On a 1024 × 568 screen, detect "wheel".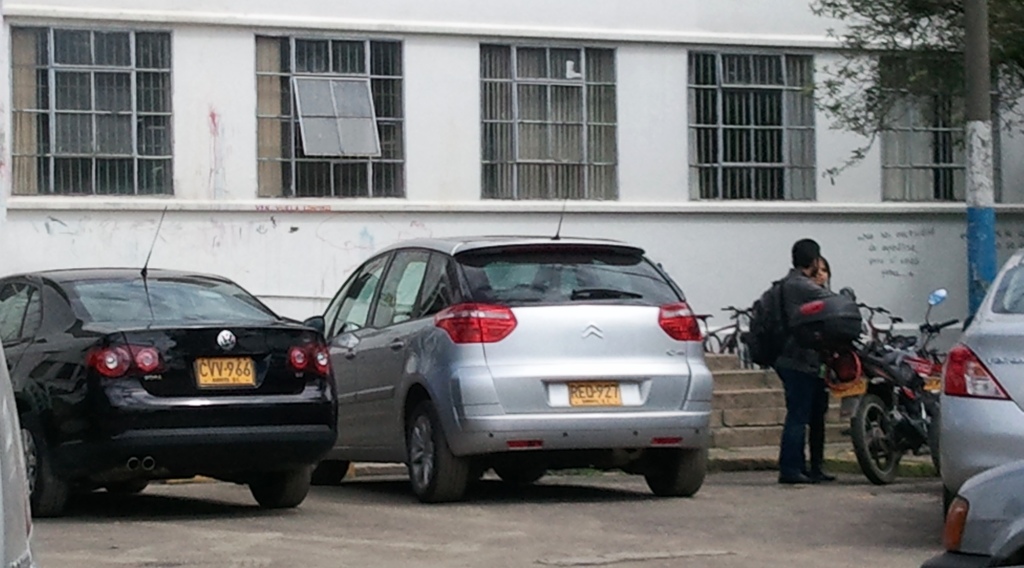
pyautogui.locateOnScreen(703, 331, 723, 355).
